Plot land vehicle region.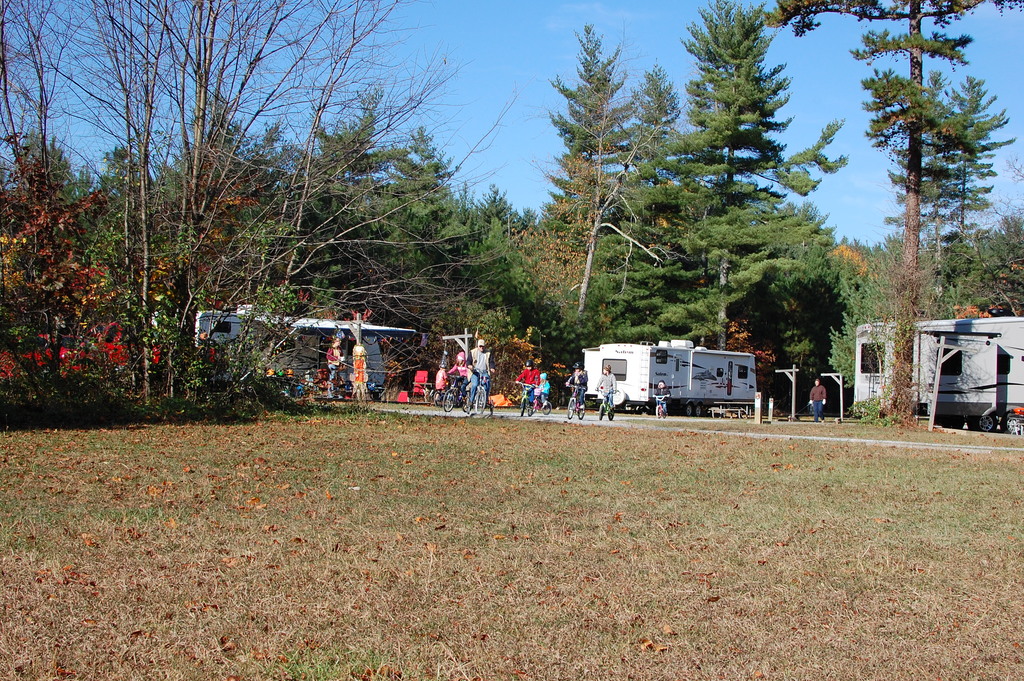
Plotted at bbox=[582, 333, 746, 420].
